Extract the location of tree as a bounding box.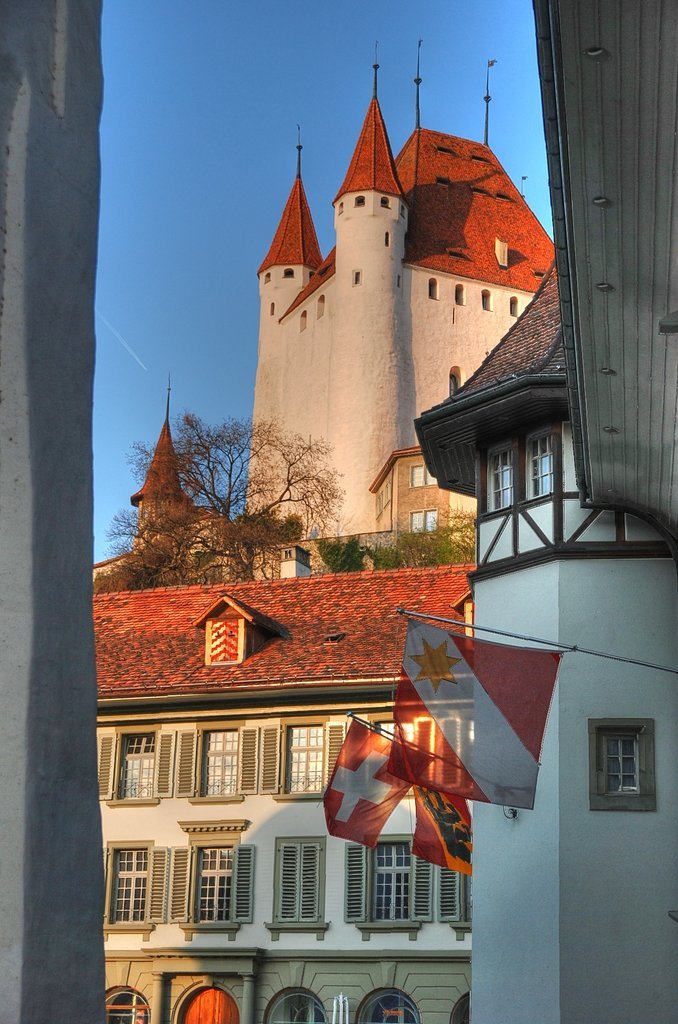
[left=345, top=515, right=475, bottom=577].
